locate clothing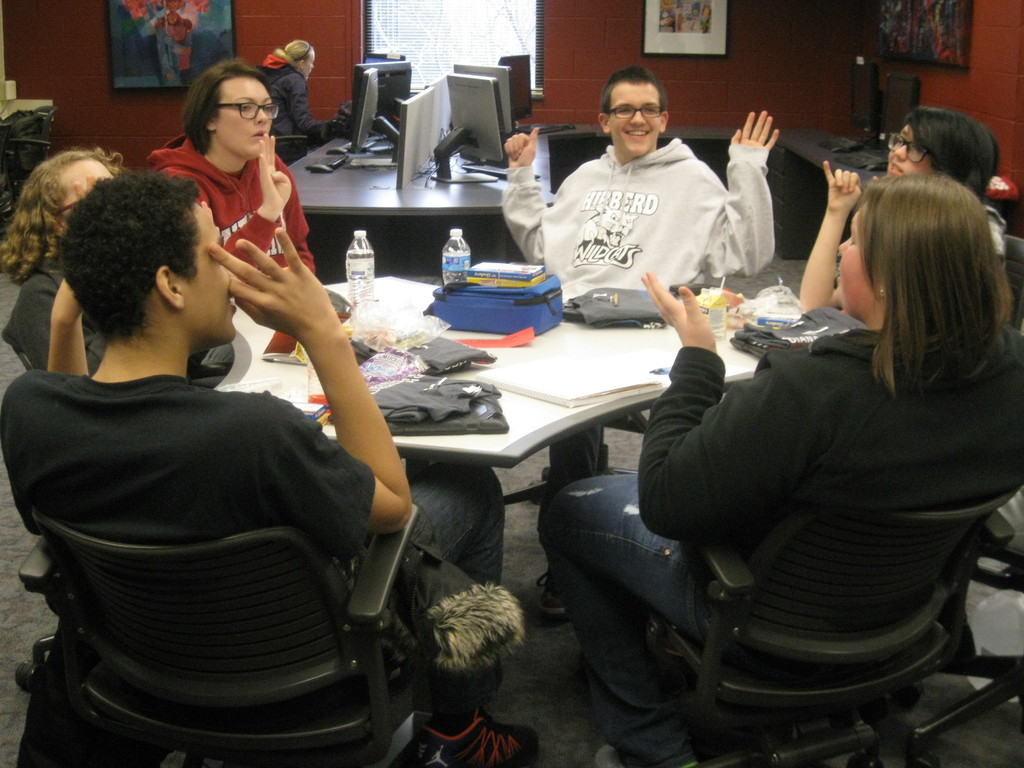
982, 200, 1018, 281
